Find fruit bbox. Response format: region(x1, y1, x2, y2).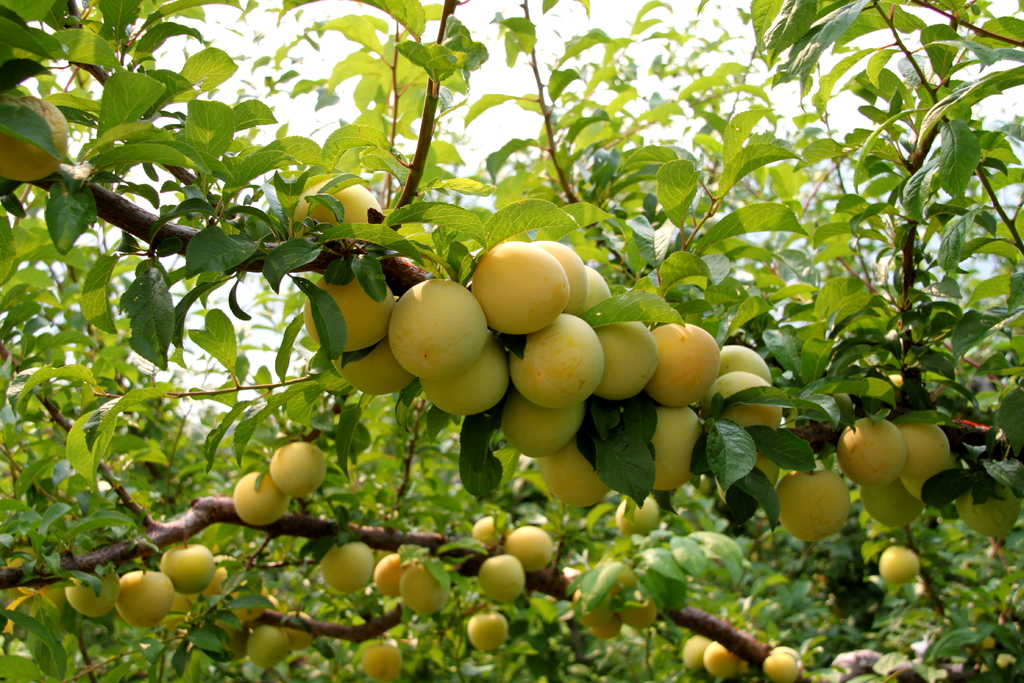
region(356, 634, 403, 682).
